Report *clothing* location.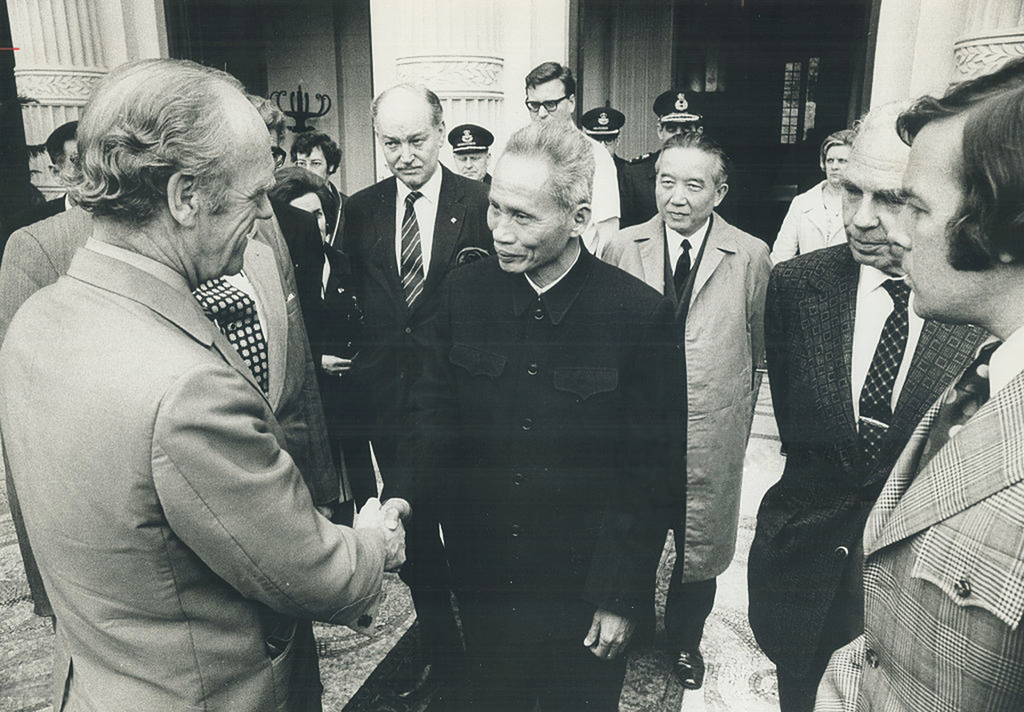
Report: [0,120,1023,711].
